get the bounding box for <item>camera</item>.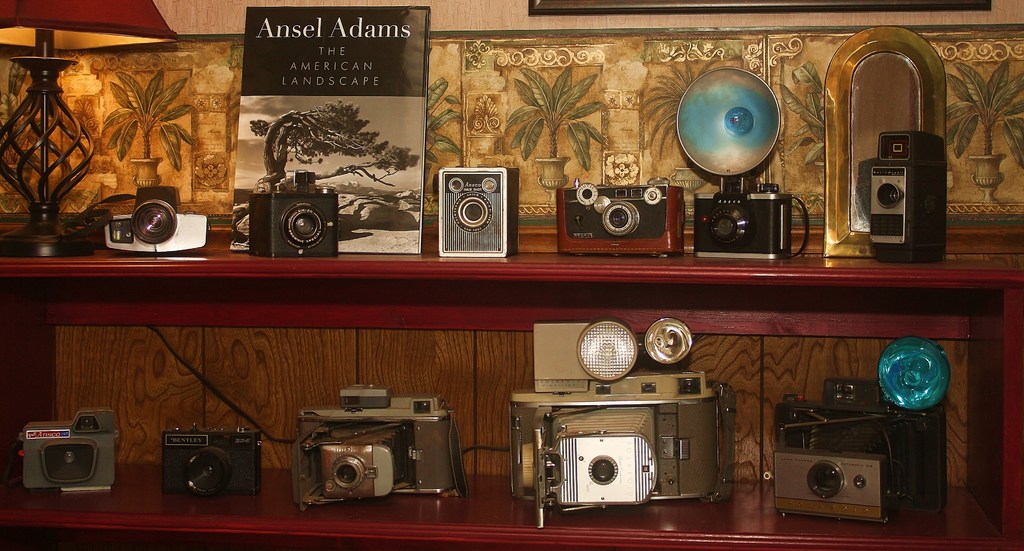
(x1=436, y1=169, x2=522, y2=256).
